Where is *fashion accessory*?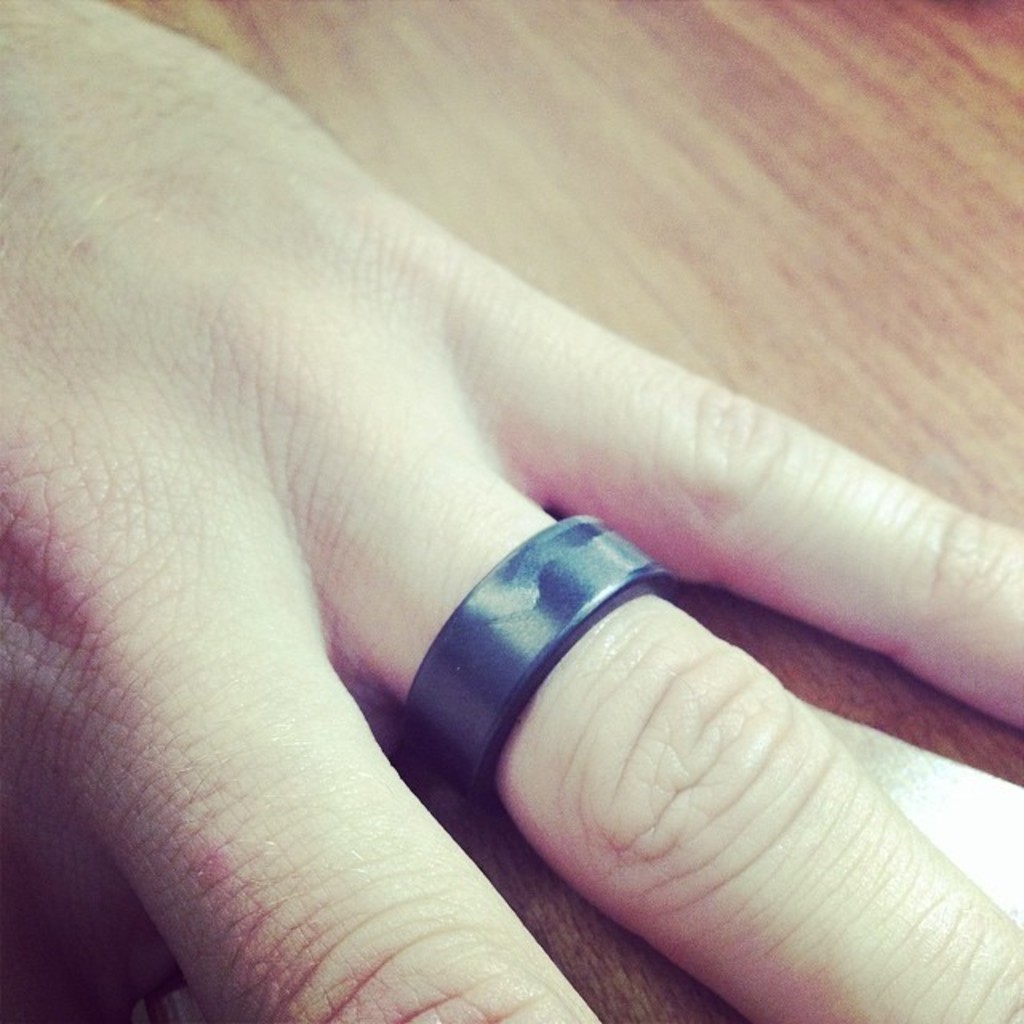
<box>405,509,677,800</box>.
